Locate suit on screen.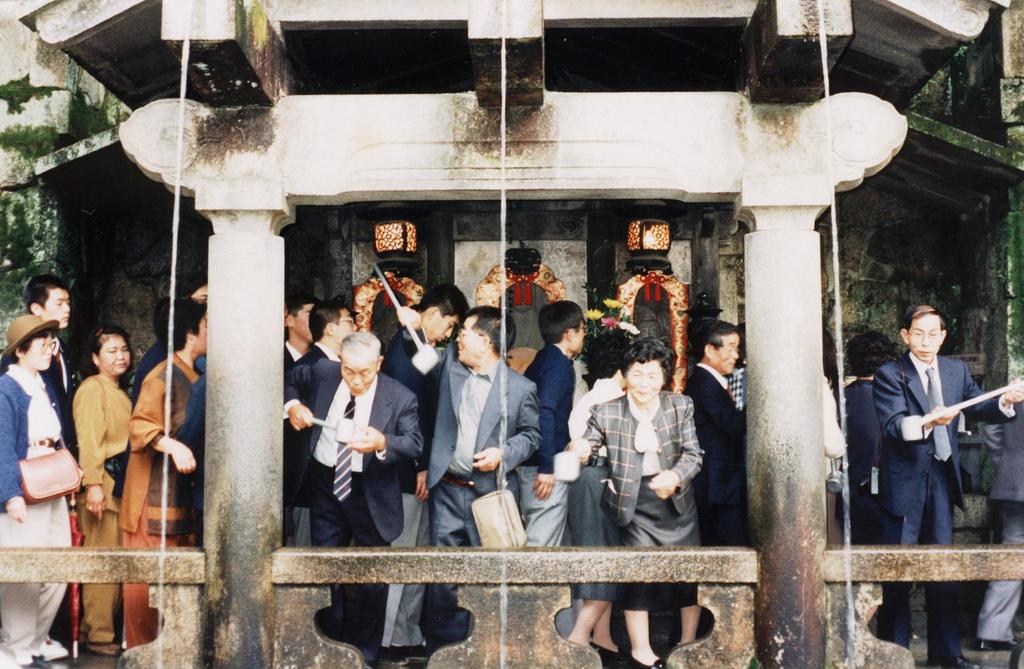
On screen at [left=381, top=327, right=445, bottom=648].
